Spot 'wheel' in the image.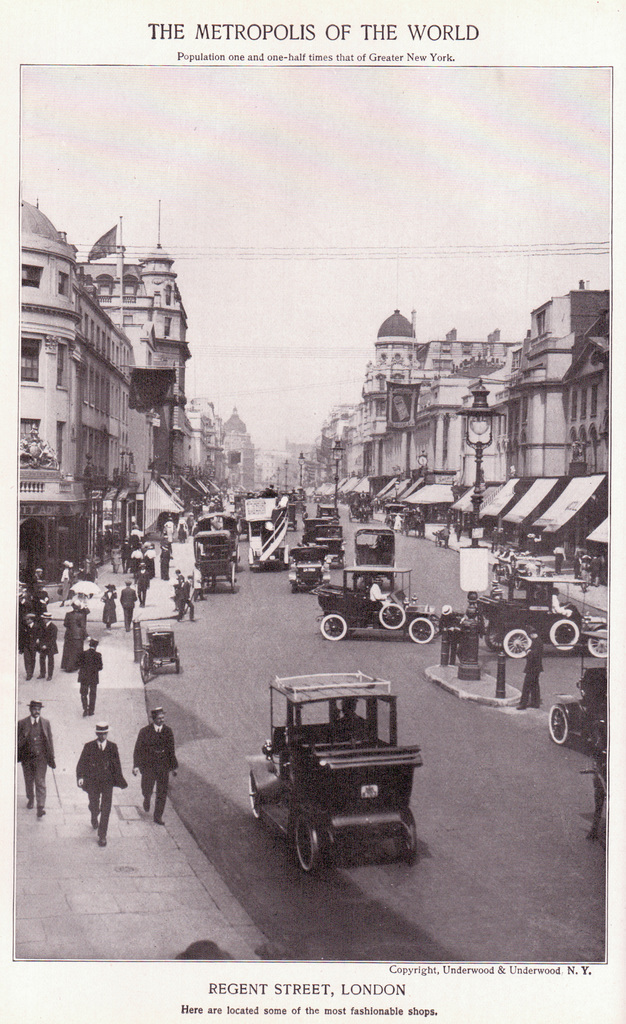
'wheel' found at detection(319, 613, 345, 636).
